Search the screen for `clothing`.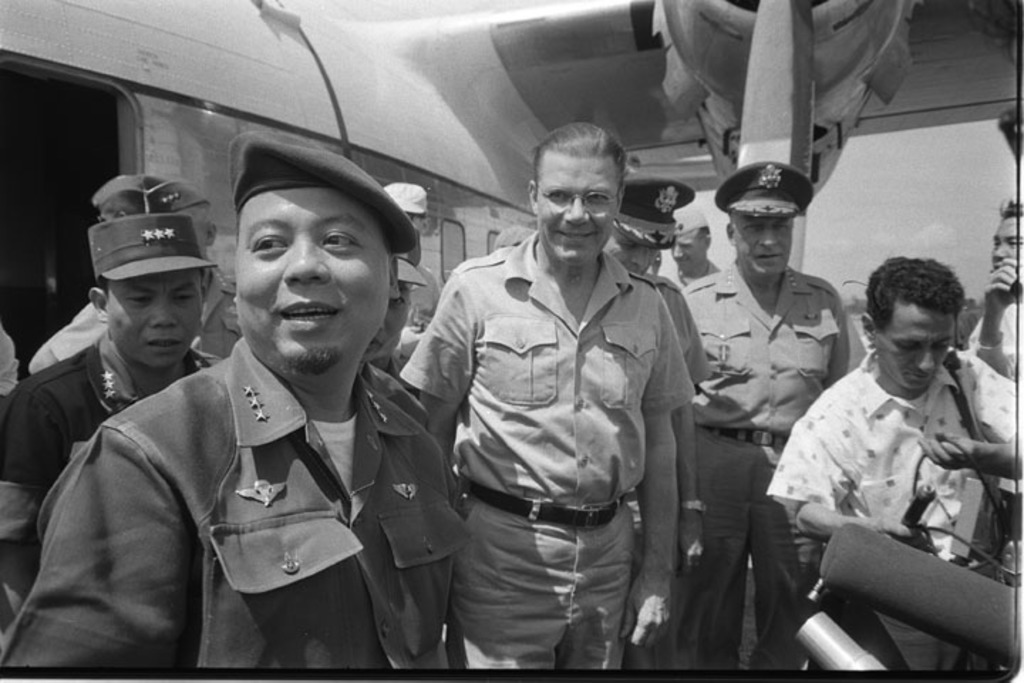
Found at 637 270 705 404.
